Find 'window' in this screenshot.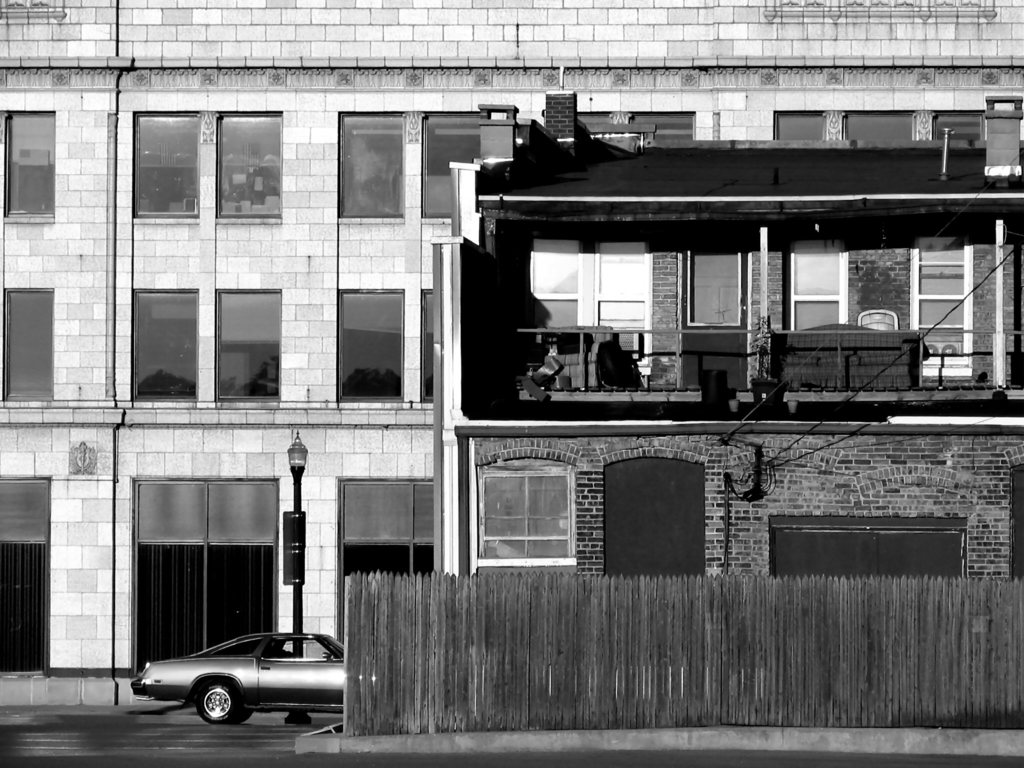
The bounding box for 'window' is <bbox>131, 291, 198, 407</bbox>.
